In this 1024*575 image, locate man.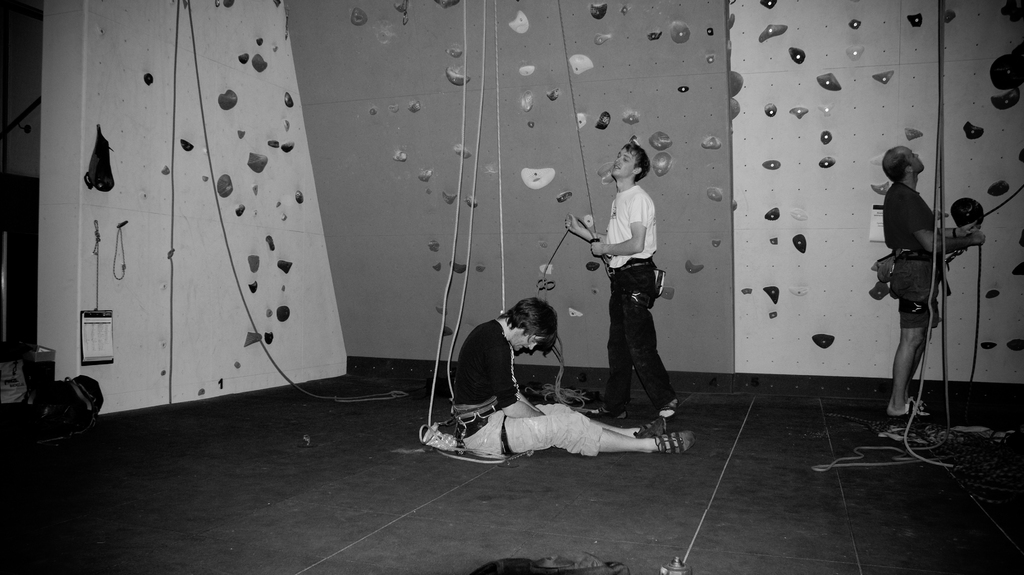
Bounding box: {"left": 448, "top": 295, "right": 696, "bottom": 462}.
